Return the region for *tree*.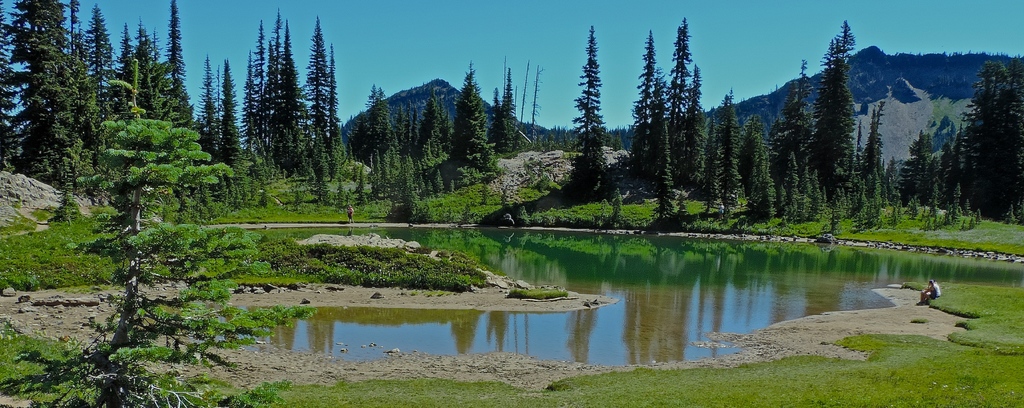
box=[804, 19, 876, 217].
